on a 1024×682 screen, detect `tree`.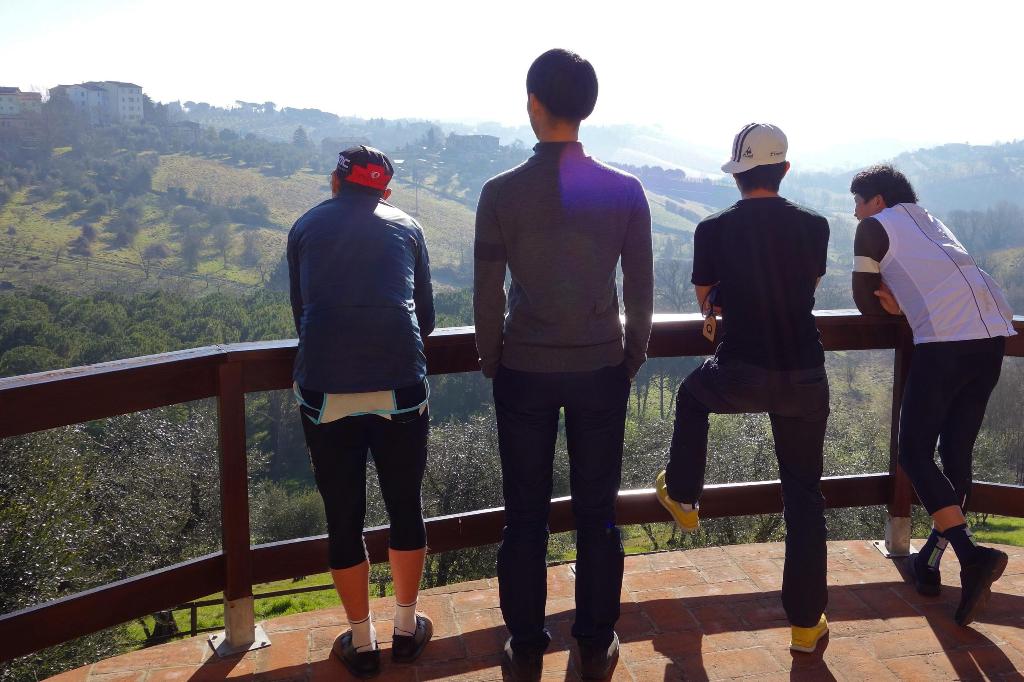
pyautogui.locateOnScreen(972, 345, 1023, 457).
